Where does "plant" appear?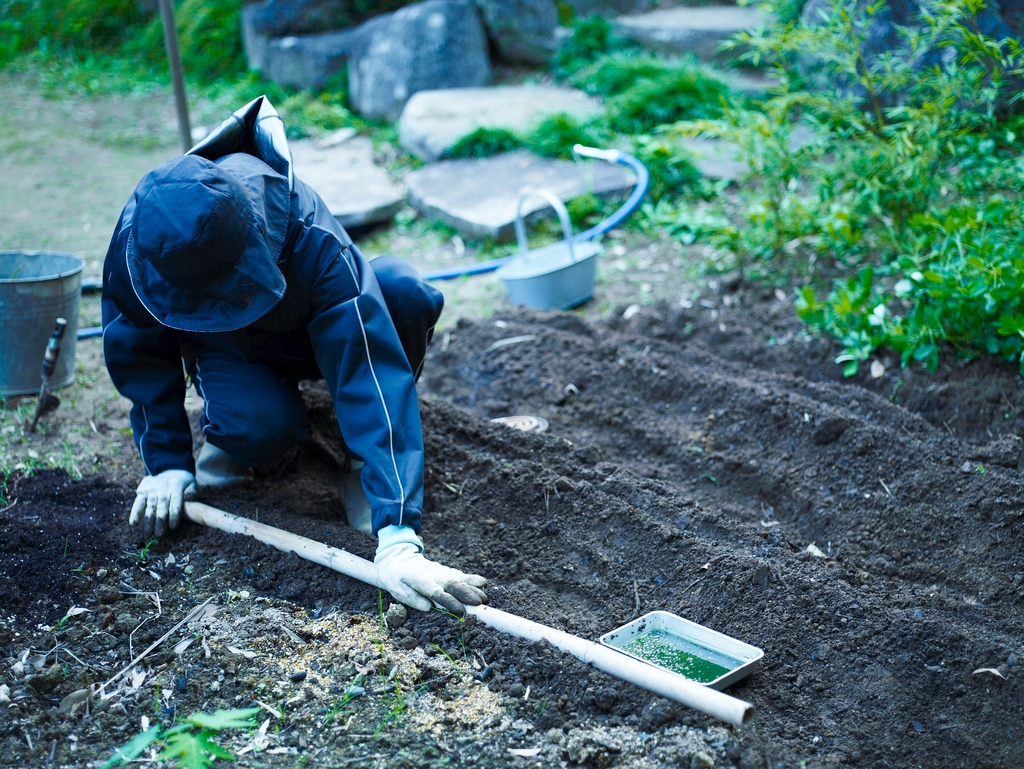
Appears at [x1=4, y1=398, x2=31, y2=437].
